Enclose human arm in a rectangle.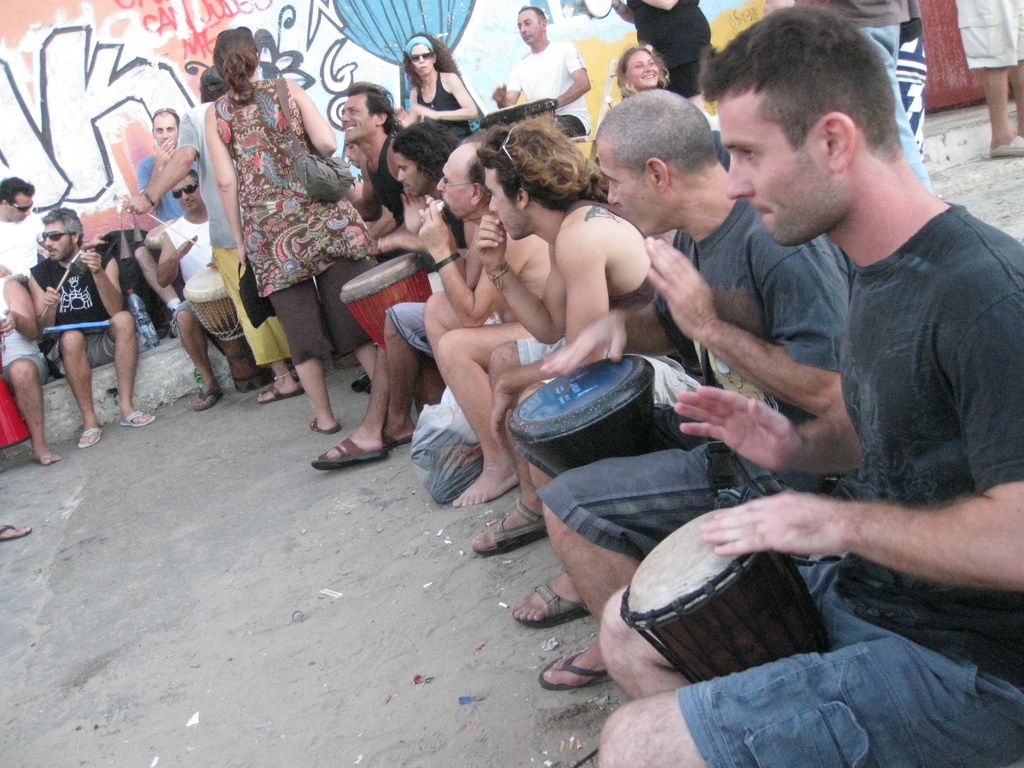
box(198, 92, 246, 271).
